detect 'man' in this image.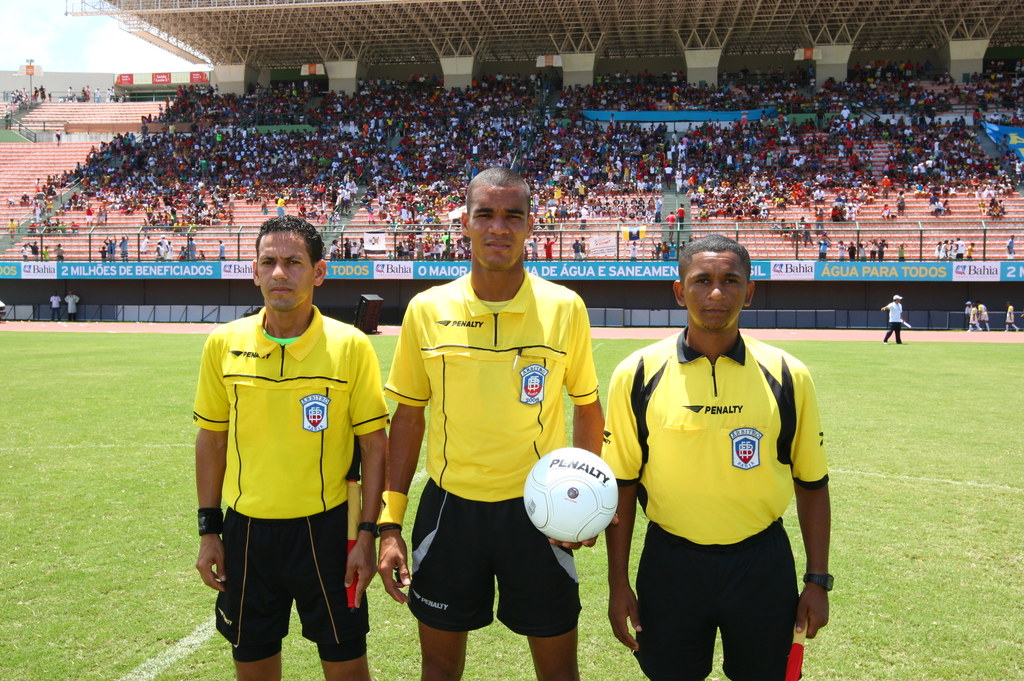
Detection: [x1=606, y1=236, x2=831, y2=680].
